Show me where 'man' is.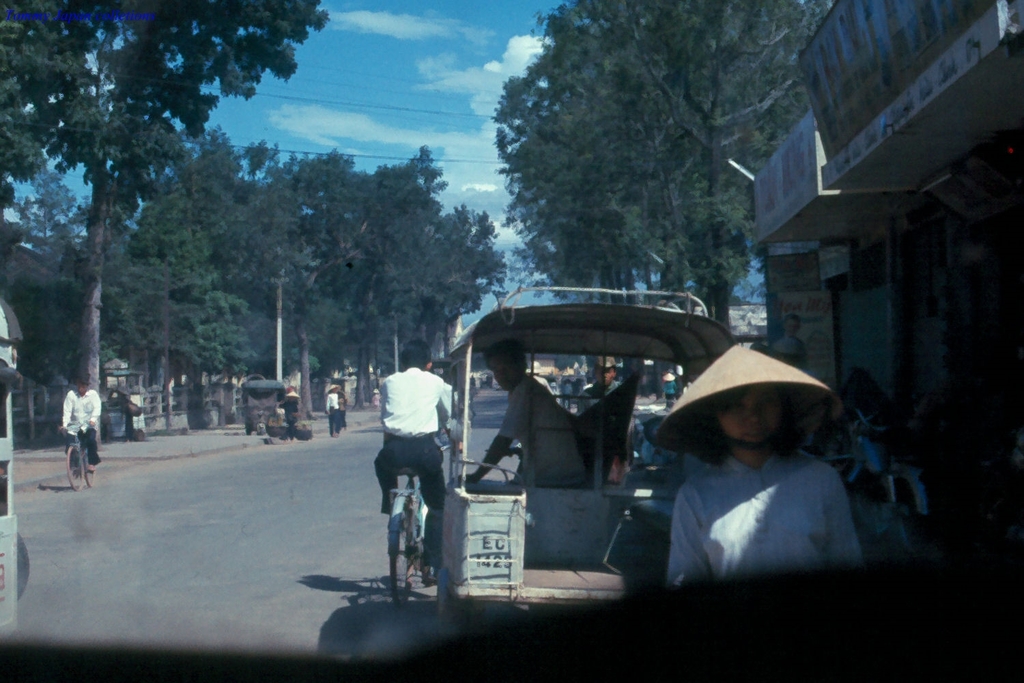
'man' is at l=463, t=336, r=592, b=490.
